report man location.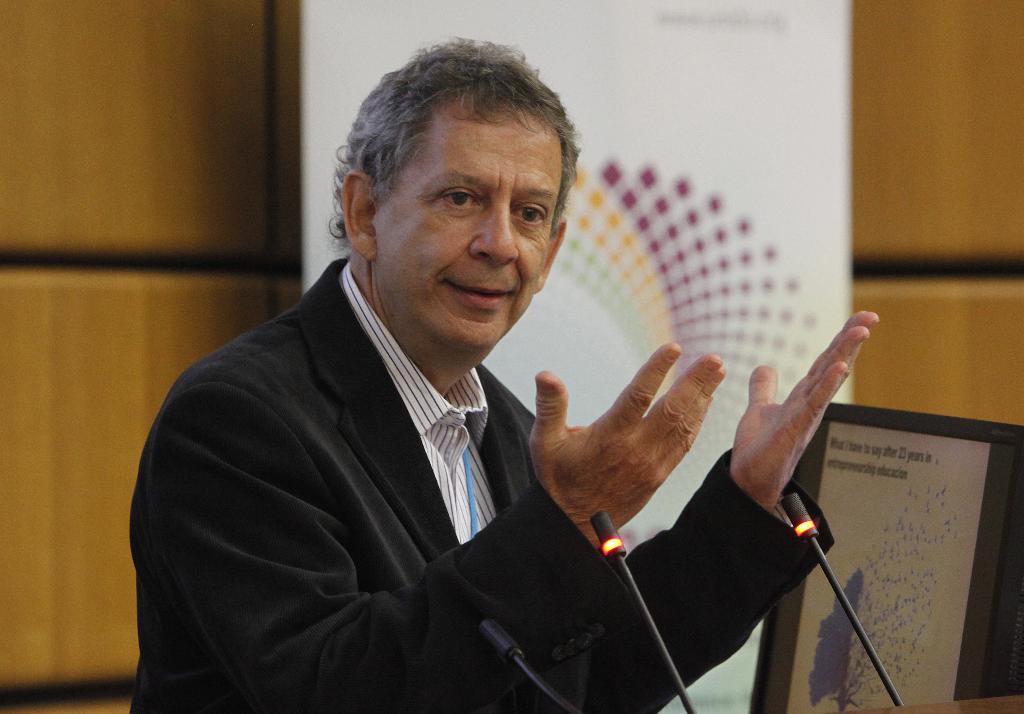
Report: l=115, t=80, r=820, b=696.
